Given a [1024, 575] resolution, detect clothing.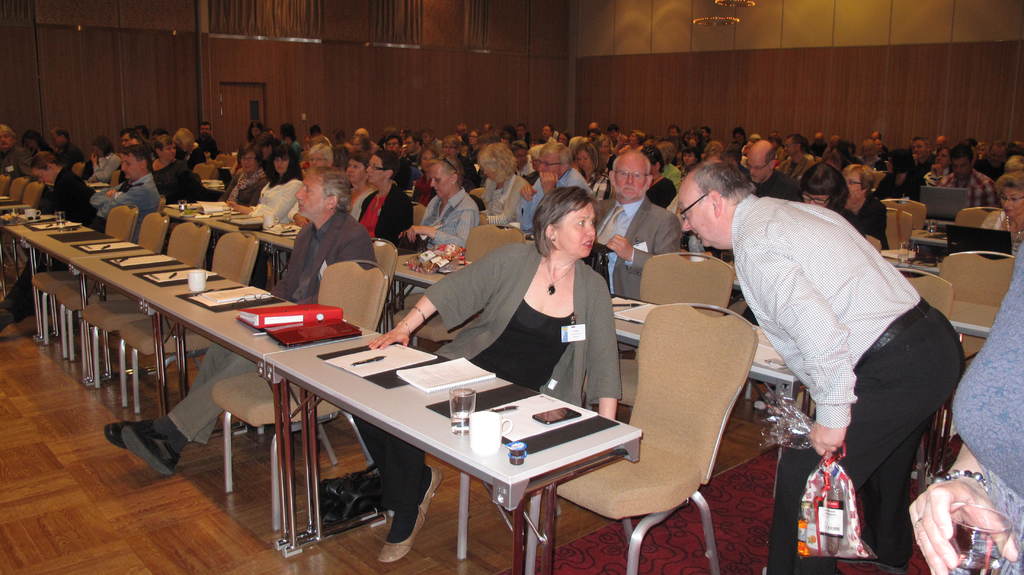
left=734, top=172, right=965, bottom=572.
